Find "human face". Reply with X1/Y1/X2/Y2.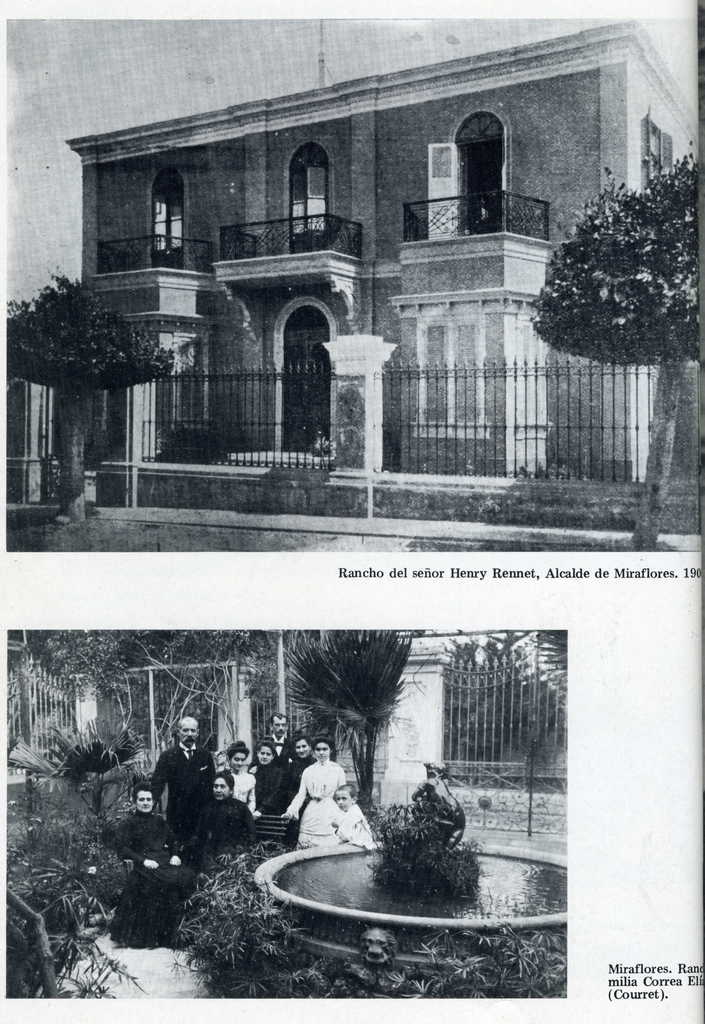
233/756/249/772.
